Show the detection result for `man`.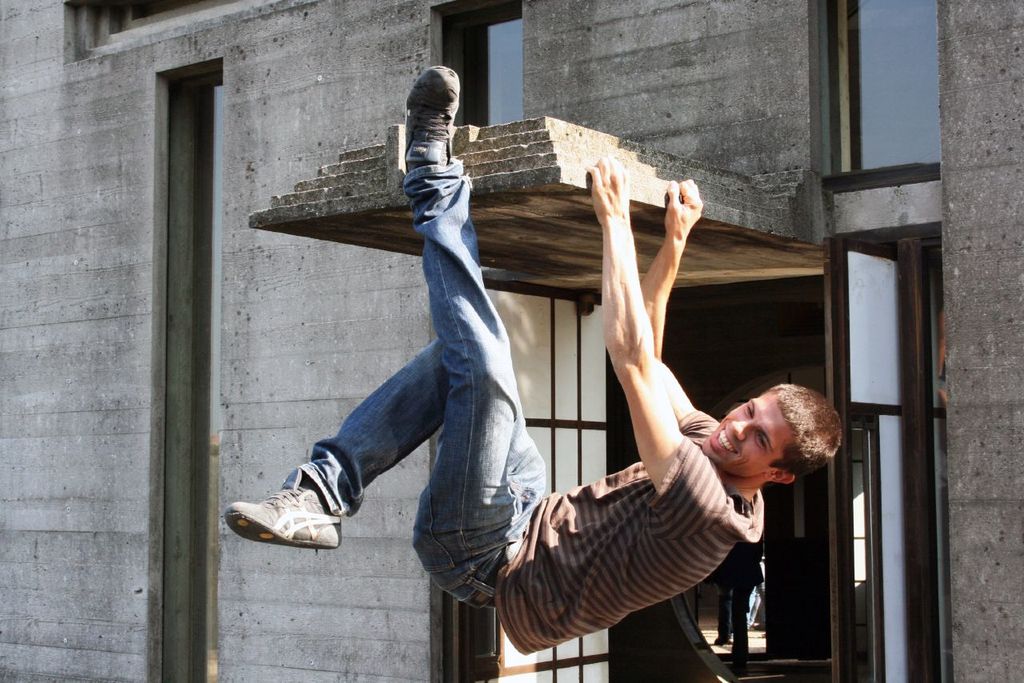
left=283, top=116, right=806, bottom=641.
